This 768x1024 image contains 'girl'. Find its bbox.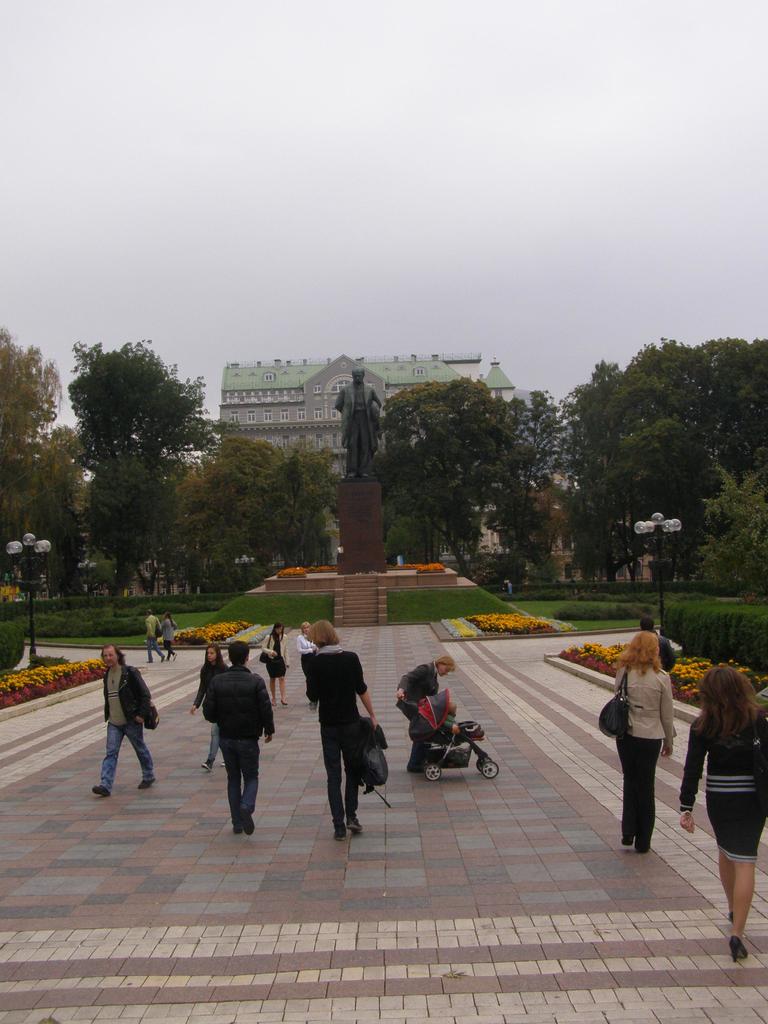
Rect(192, 643, 228, 767).
